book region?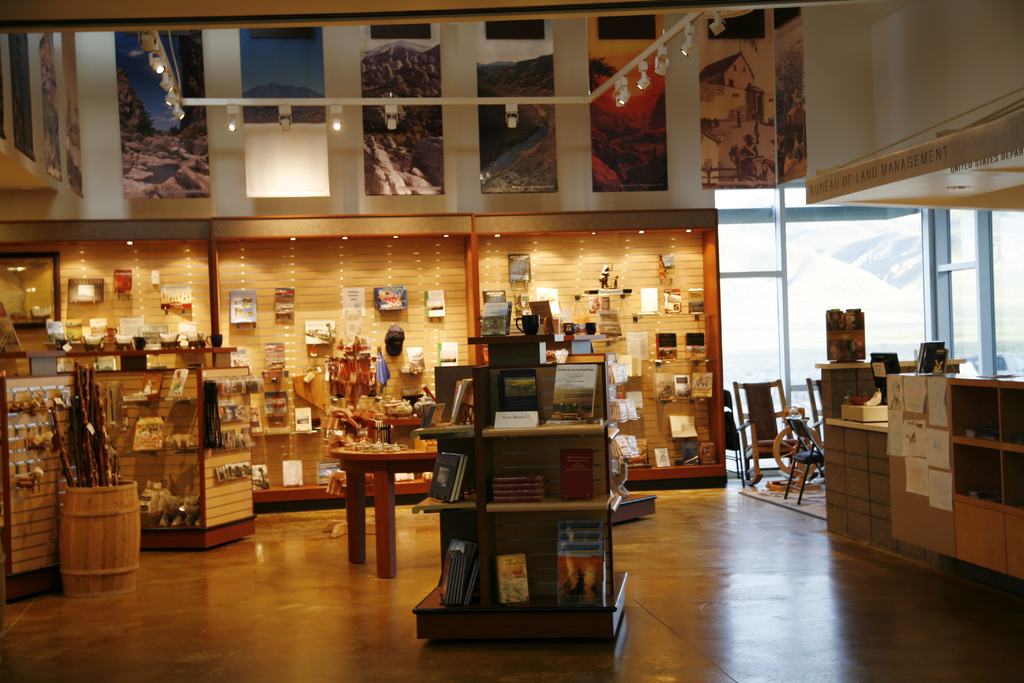
[left=279, top=461, right=307, bottom=487]
